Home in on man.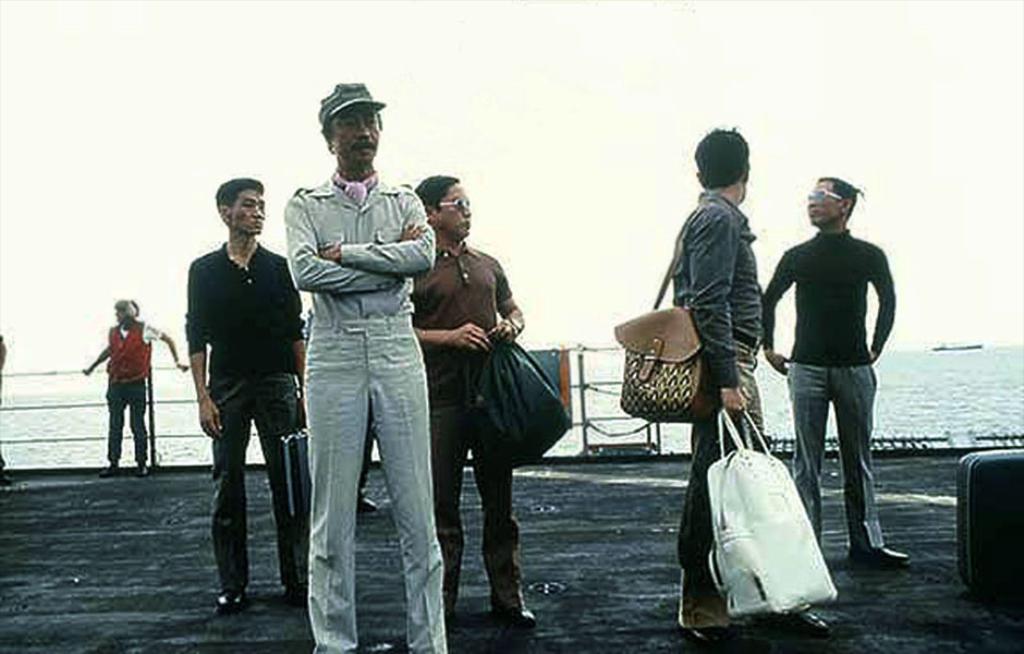
Homed in at <region>668, 114, 778, 632</region>.
